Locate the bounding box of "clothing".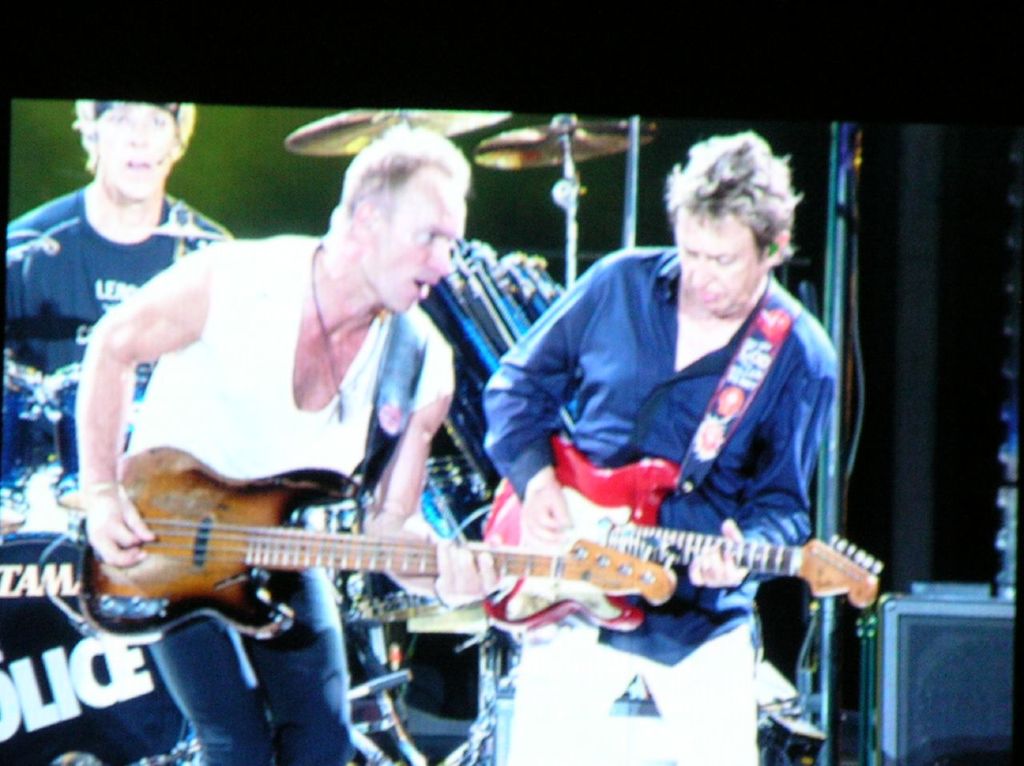
Bounding box: <bbox>130, 234, 458, 765</bbox>.
